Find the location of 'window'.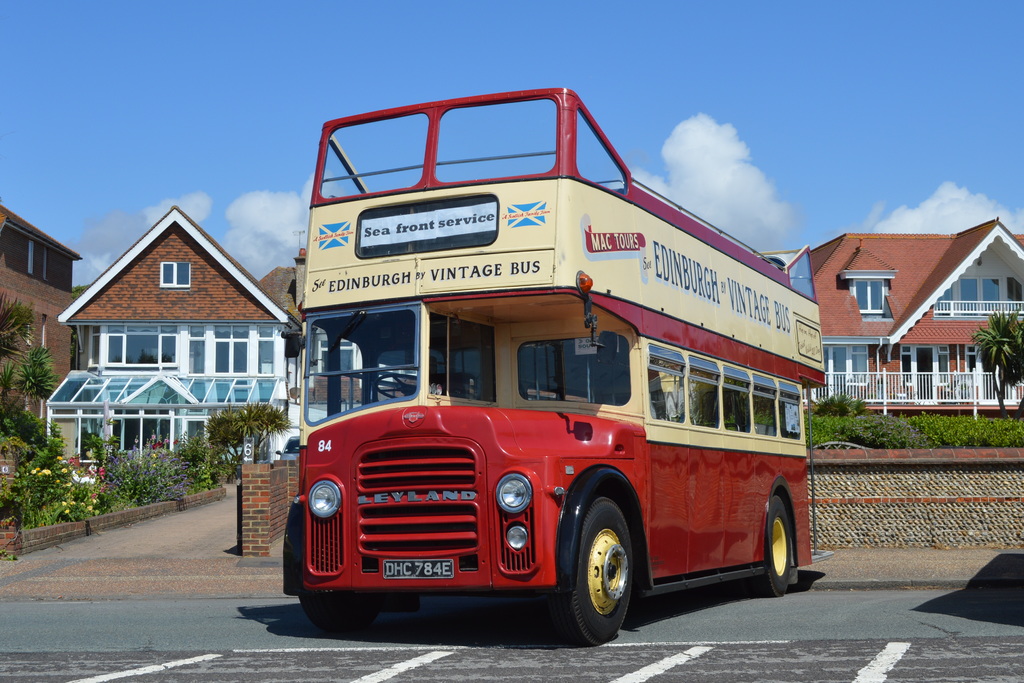
Location: (left=781, top=379, right=803, bottom=440).
